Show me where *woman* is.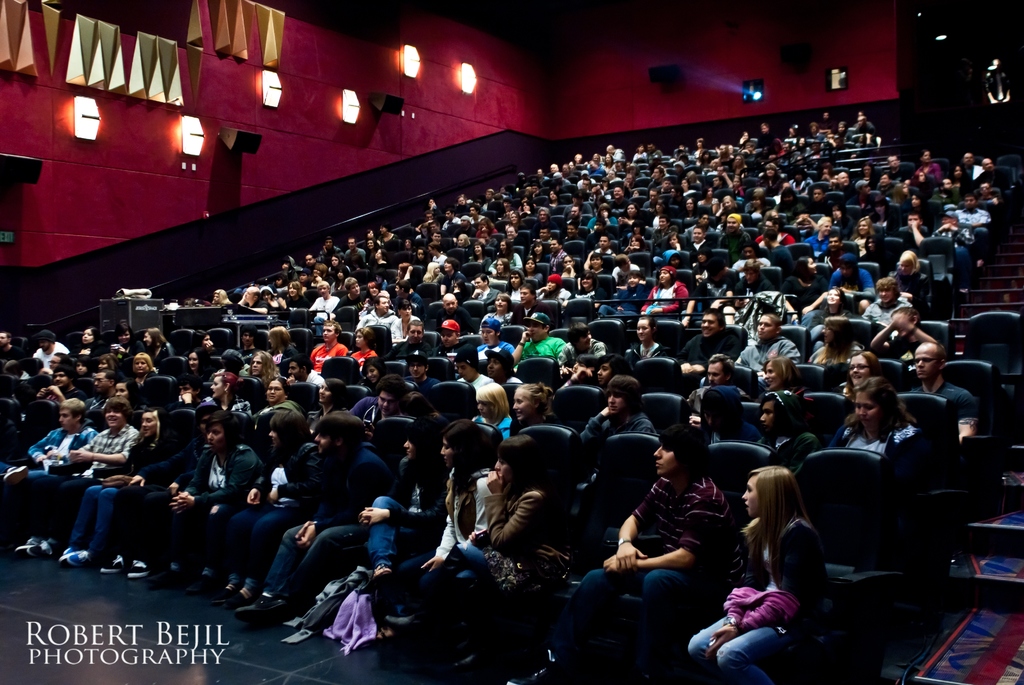
*woman* is at crop(591, 205, 620, 228).
